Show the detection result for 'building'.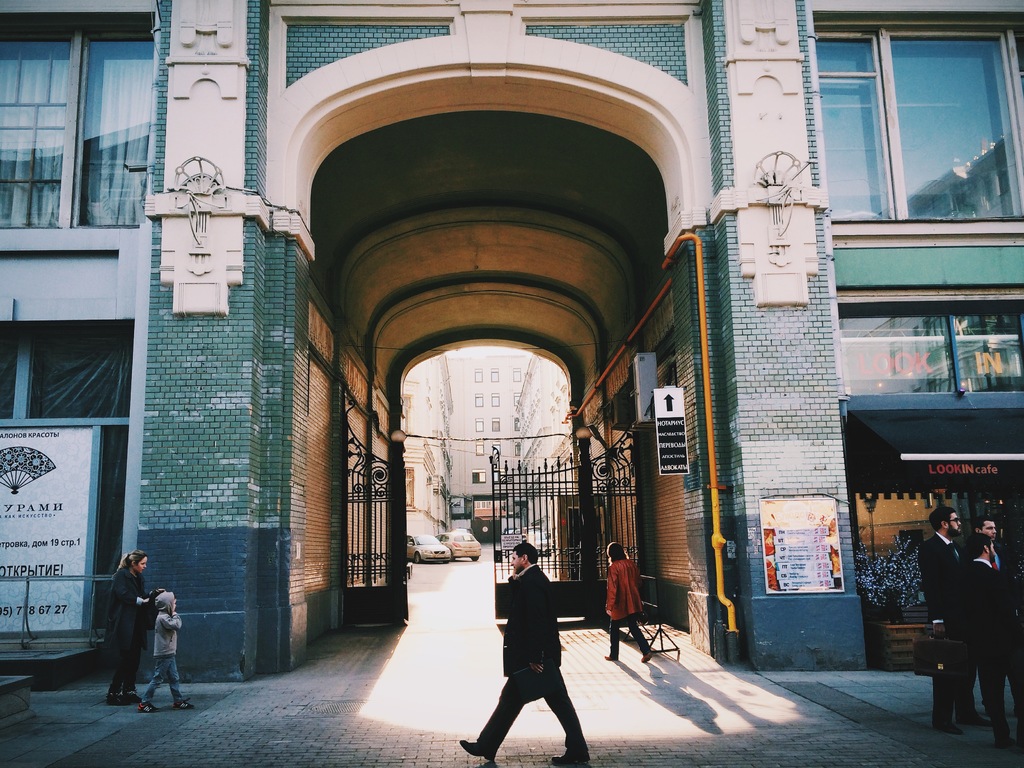
399,352,570,537.
